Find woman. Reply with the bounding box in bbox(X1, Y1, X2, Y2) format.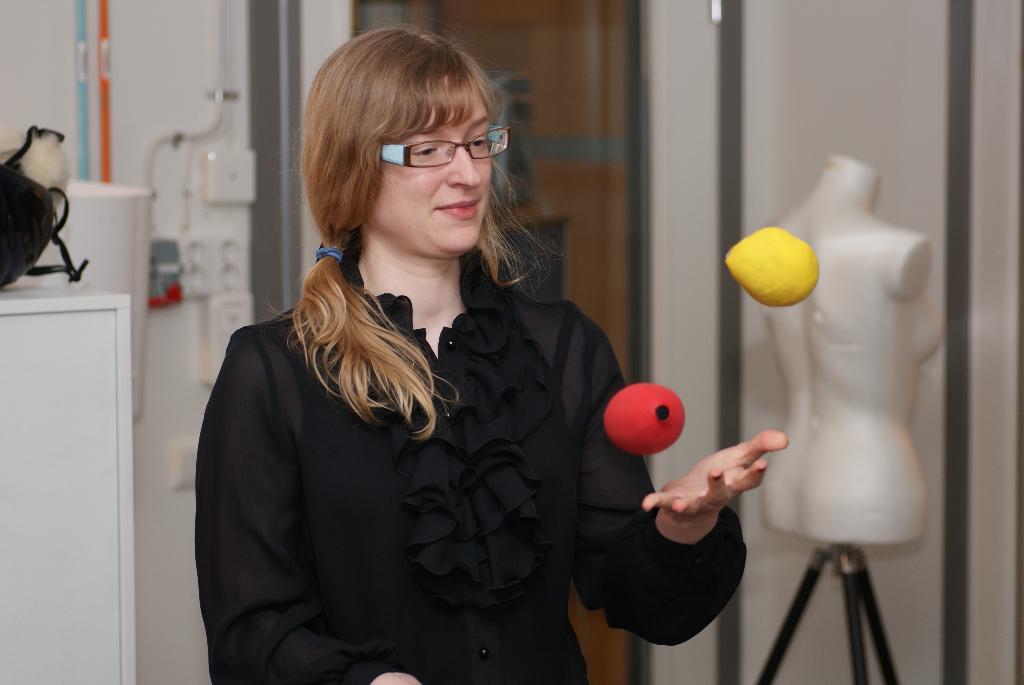
bbox(259, 67, 786, 672).
